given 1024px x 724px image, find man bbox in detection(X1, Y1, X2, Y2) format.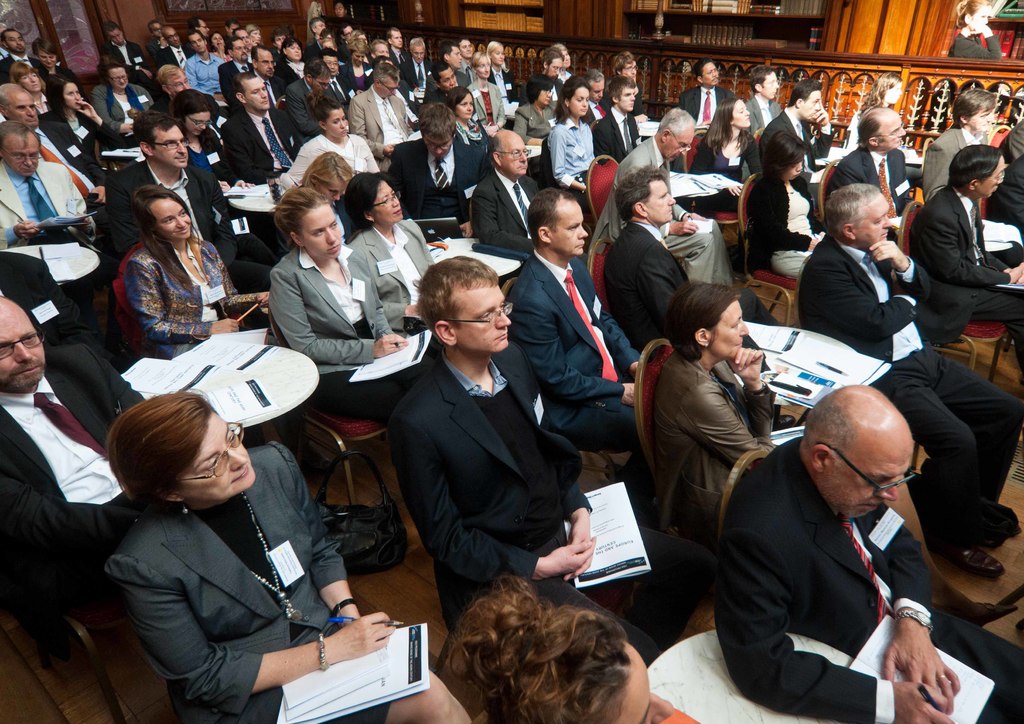
detection(467, 131, 541, 255).
